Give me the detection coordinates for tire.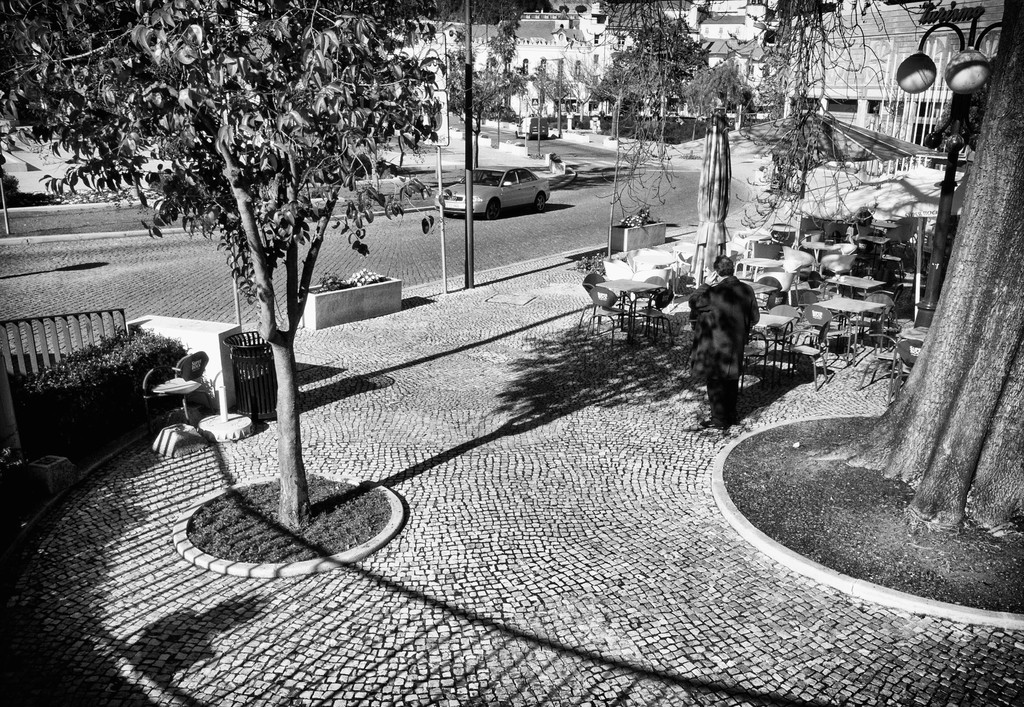
(536, 192, 550, 214).
